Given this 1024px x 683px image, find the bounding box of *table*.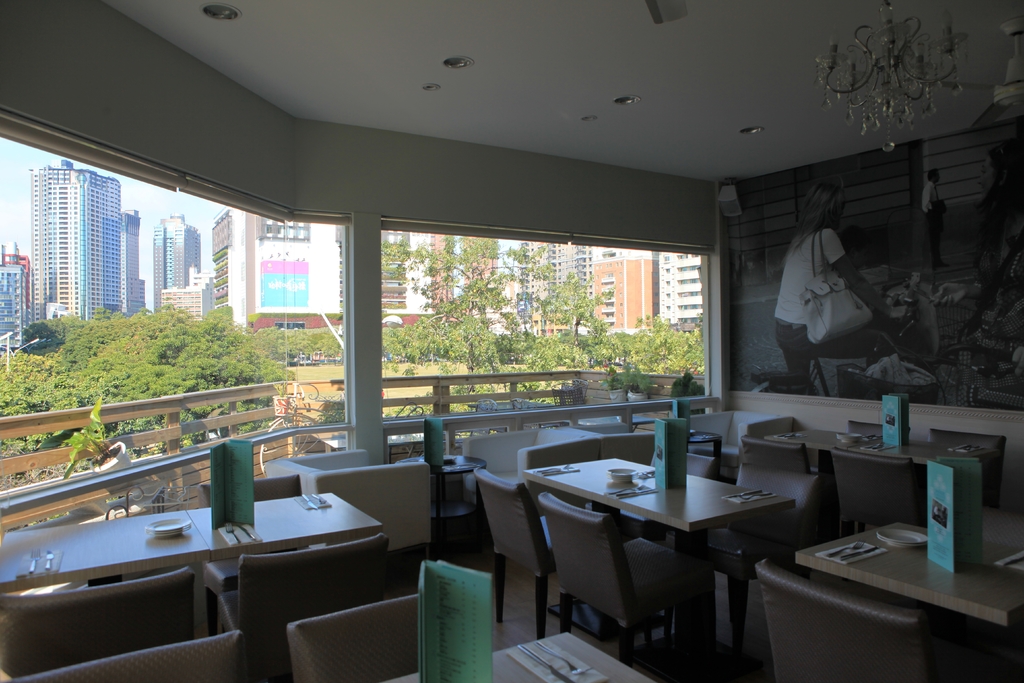
(x1=745, y1=422, x2=986, y2=473).
